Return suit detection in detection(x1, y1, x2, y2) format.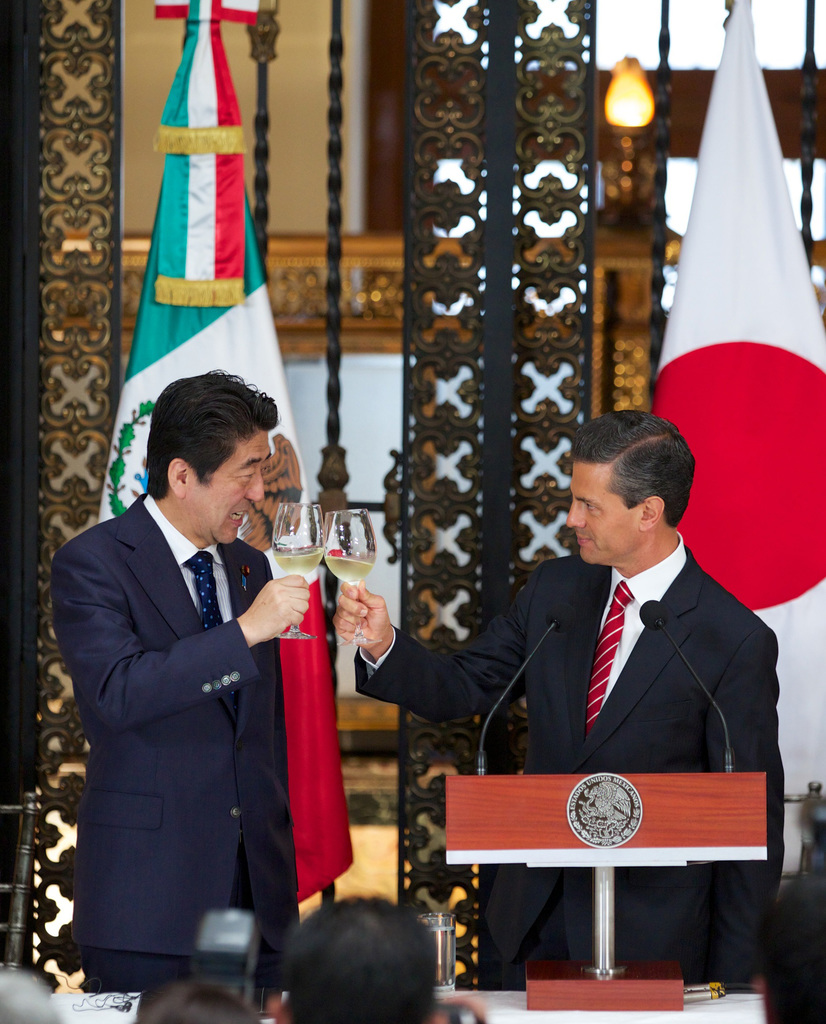
detection(46, 401, 330, 1012).
